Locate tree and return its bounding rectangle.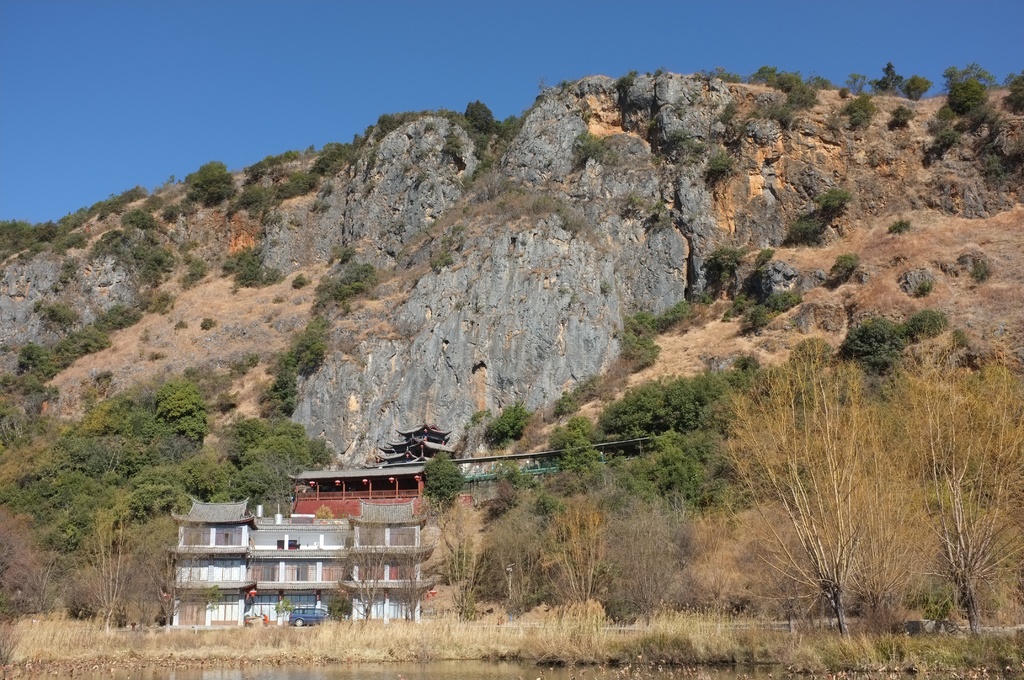
Rect(424, 450, 467, 520).
